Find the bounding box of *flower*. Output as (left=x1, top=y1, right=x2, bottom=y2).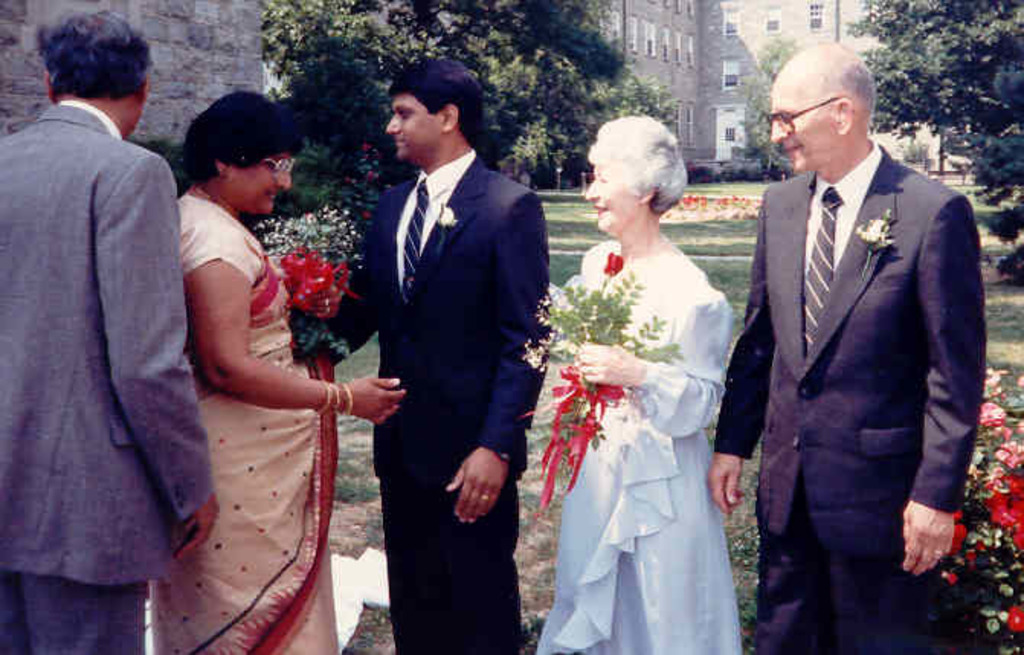
(left=360, top=208, right=372, bottom=223).
